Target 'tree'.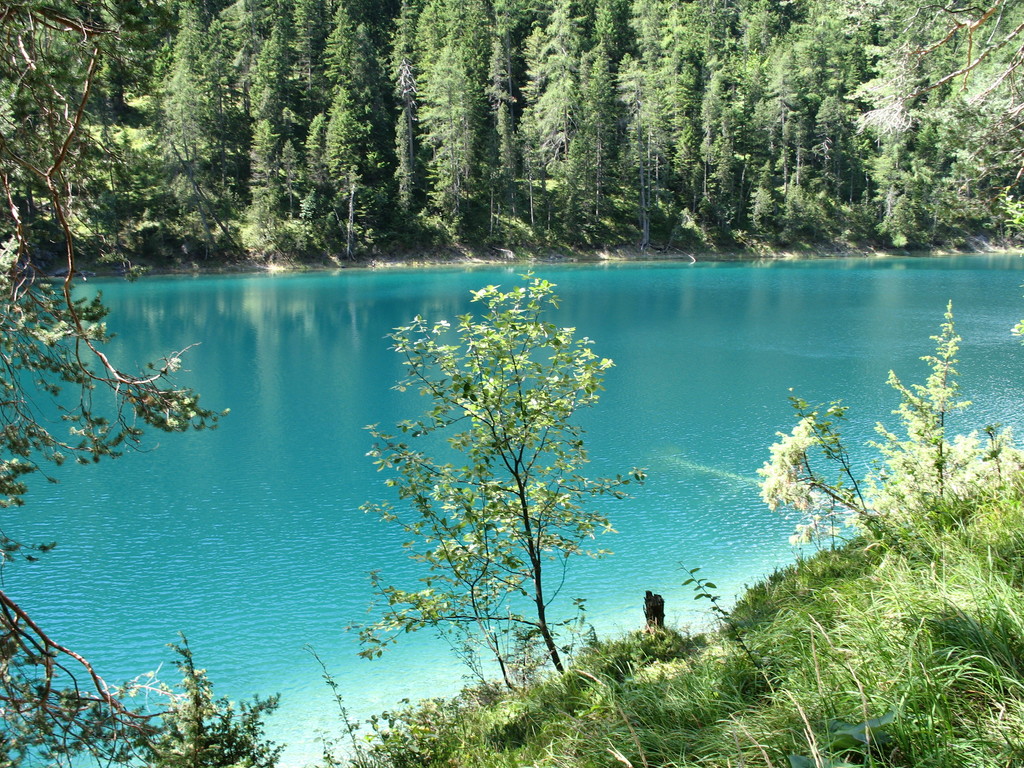
Target region: <box>0,0,287,767</box>.
